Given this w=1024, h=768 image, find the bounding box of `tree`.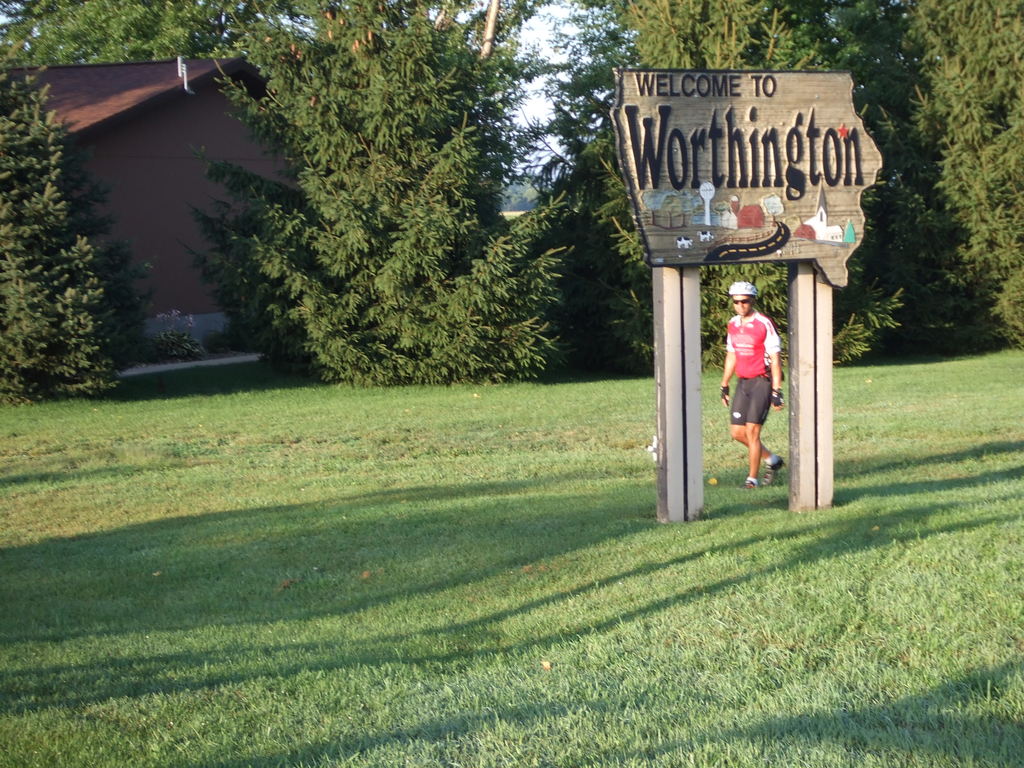
(822,0,918,178).
